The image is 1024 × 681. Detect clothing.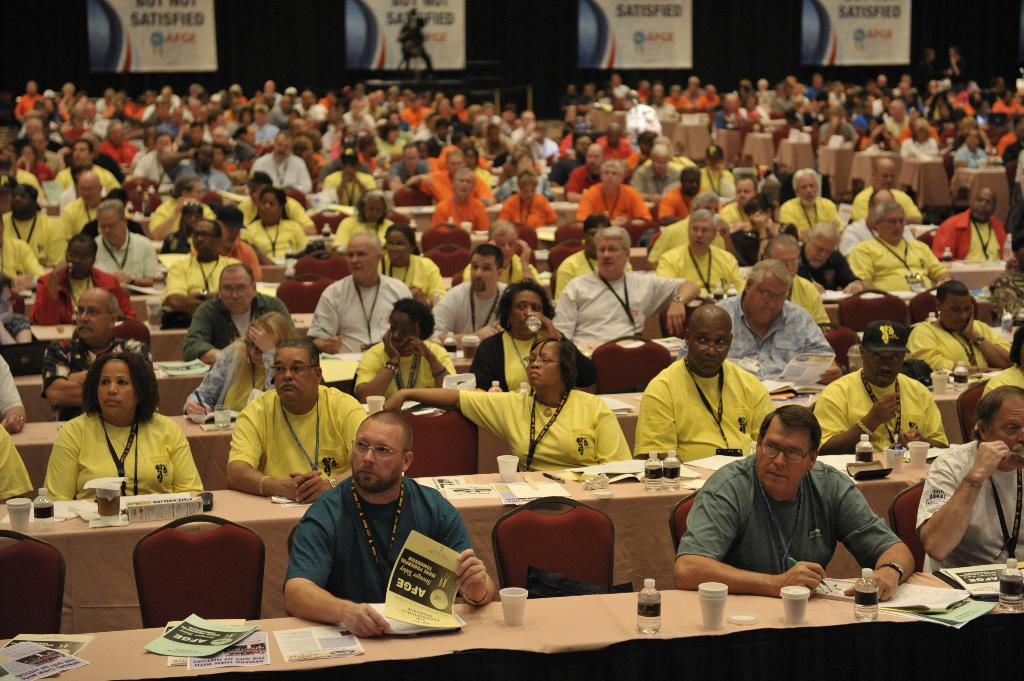
Detection: (173, 136, 207, 154).
